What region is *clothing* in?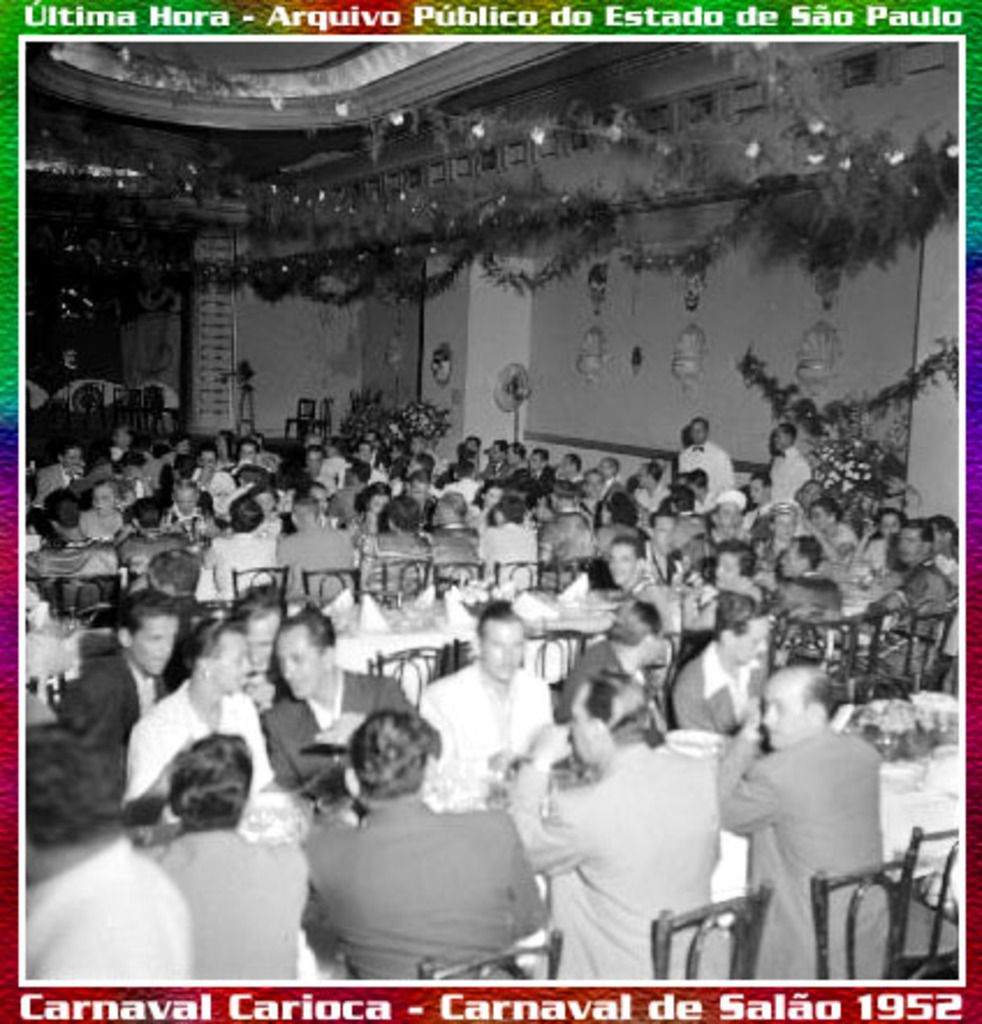
153/825/296/994.
